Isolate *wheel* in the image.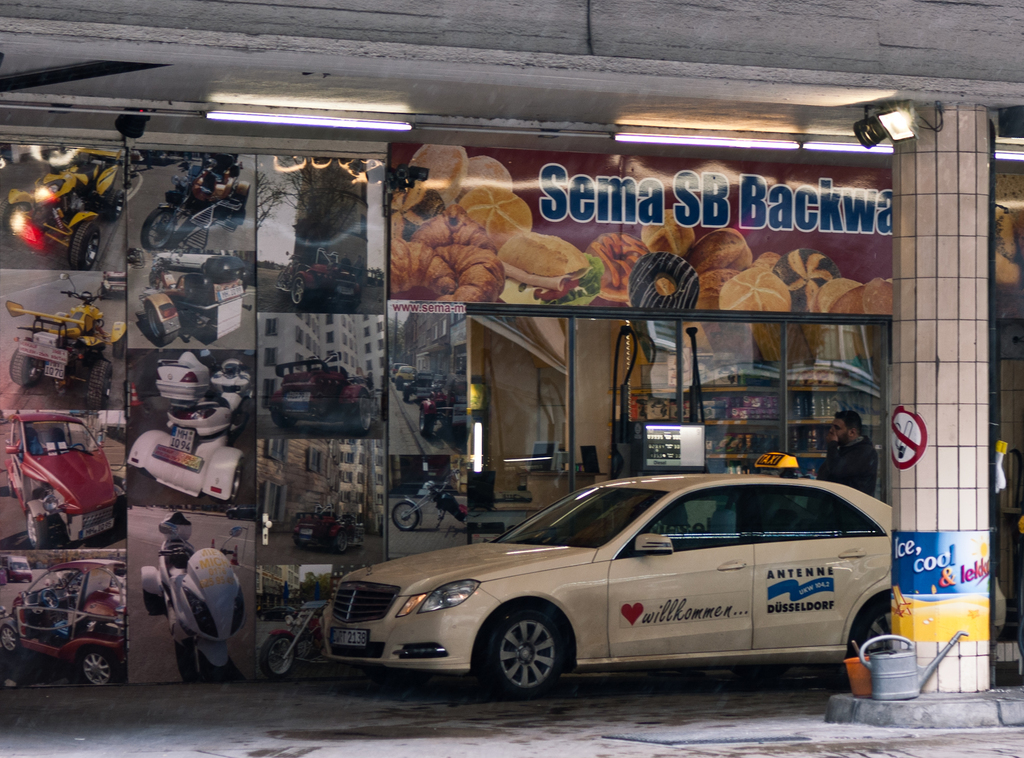
Isolated region: pyautogui.locateOnScreen(391, 501, 419, 531).
